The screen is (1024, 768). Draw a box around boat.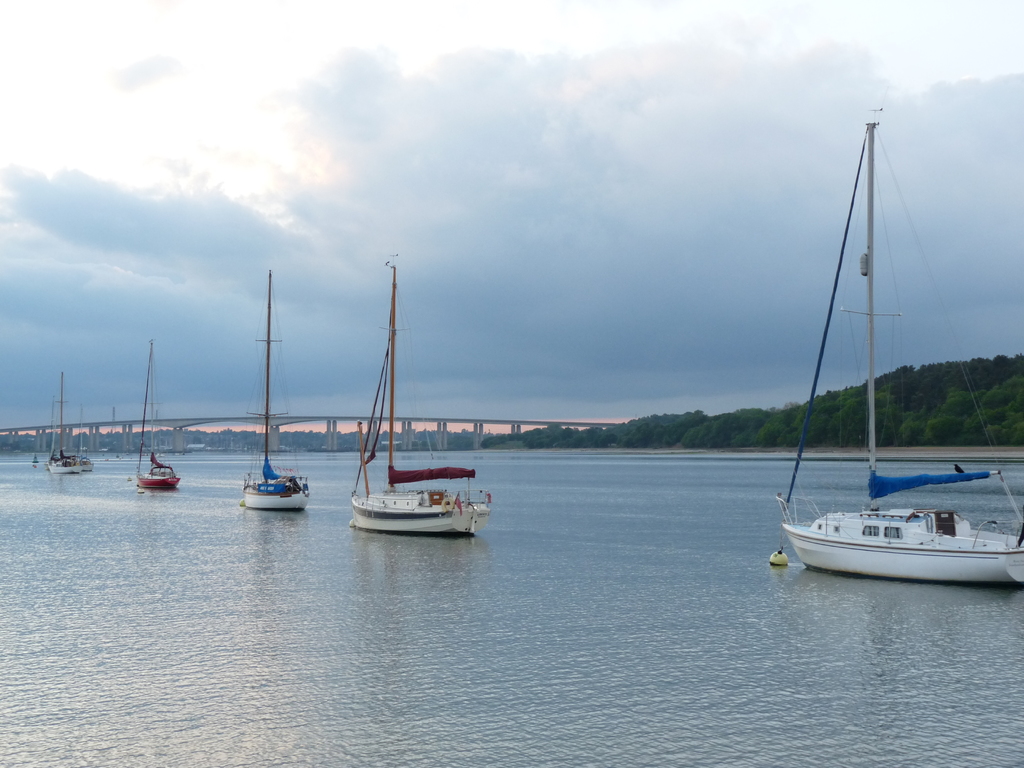
[left=241, top=271, right=311, bottom=514].
